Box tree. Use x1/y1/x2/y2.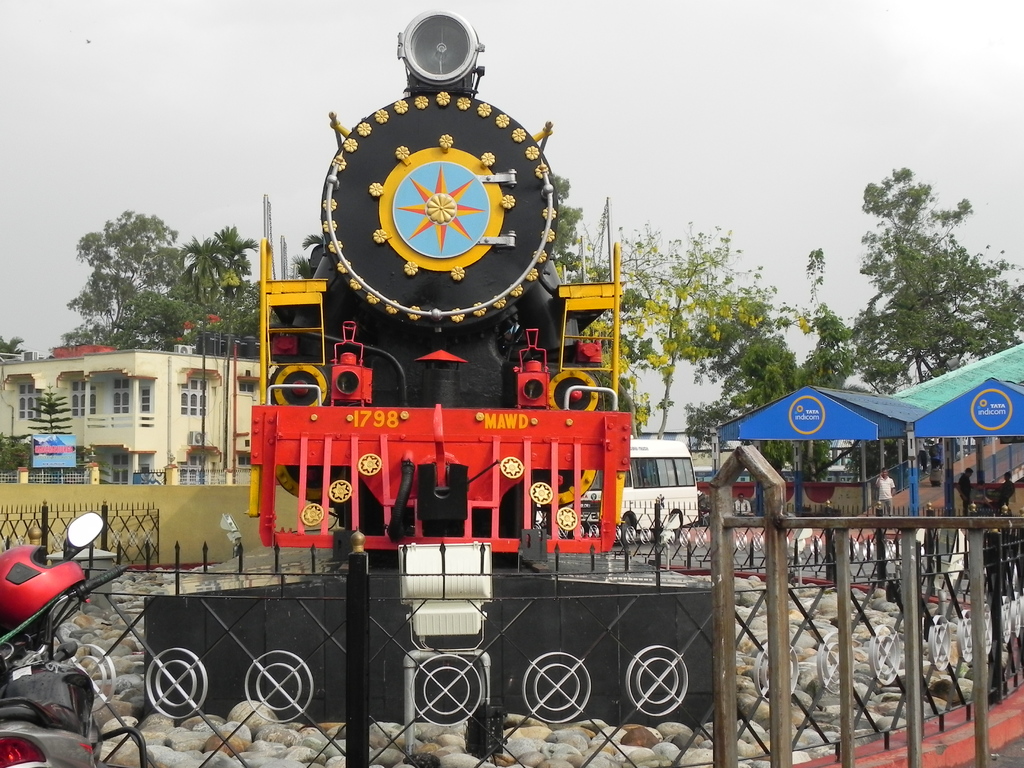
212/218/253/464.
